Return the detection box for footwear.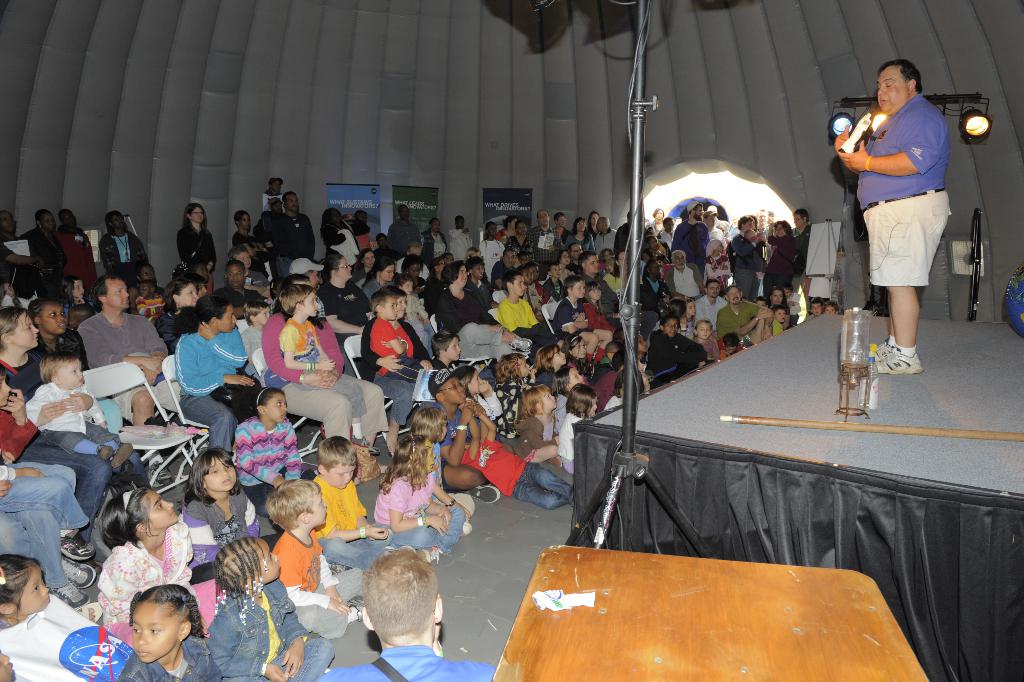
box(421, 544, 439, 564).
